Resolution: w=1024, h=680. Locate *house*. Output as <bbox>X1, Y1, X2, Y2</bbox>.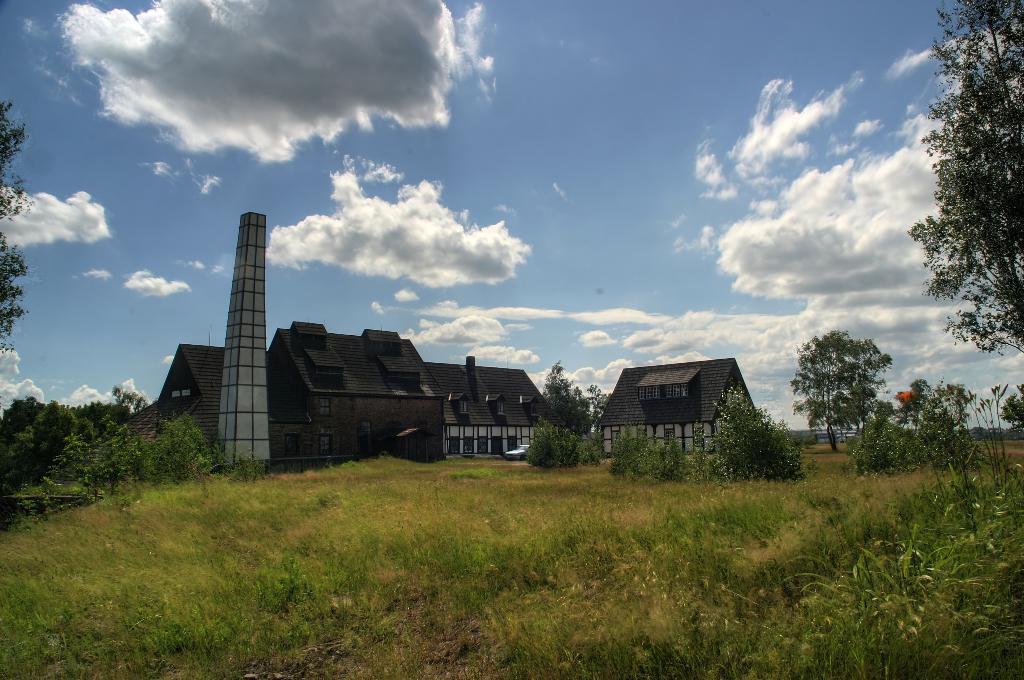
<bbox>425, 355, 569, 460</bbox>.
